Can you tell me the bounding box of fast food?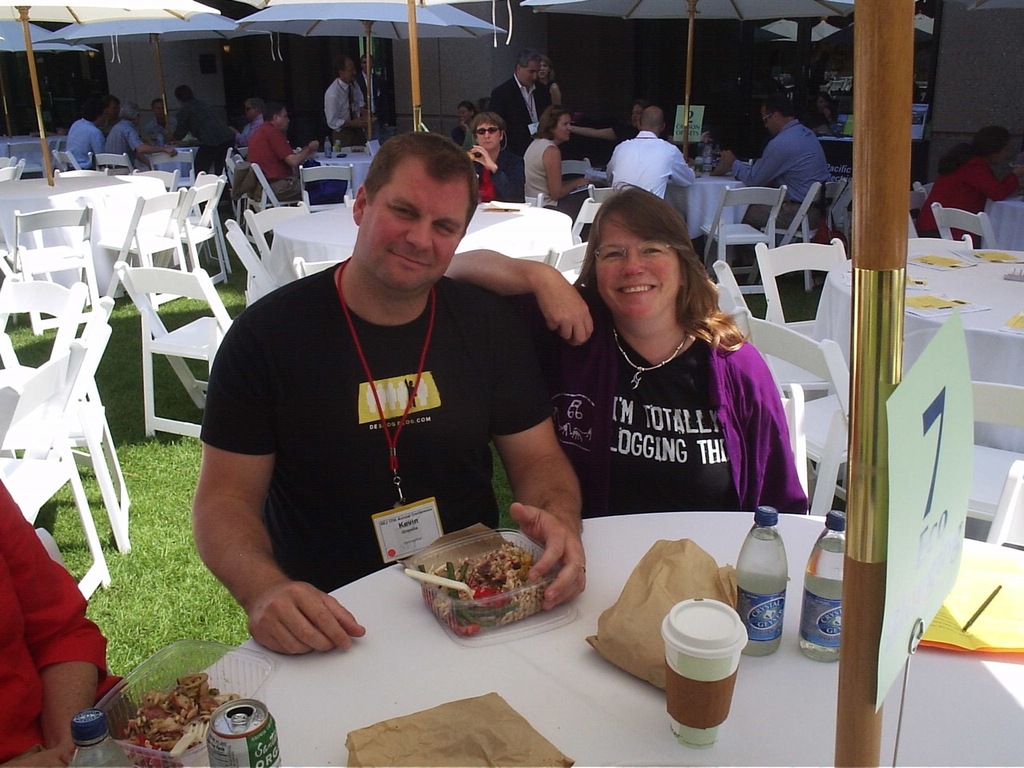
select_region(112, 672, 235, 767).
